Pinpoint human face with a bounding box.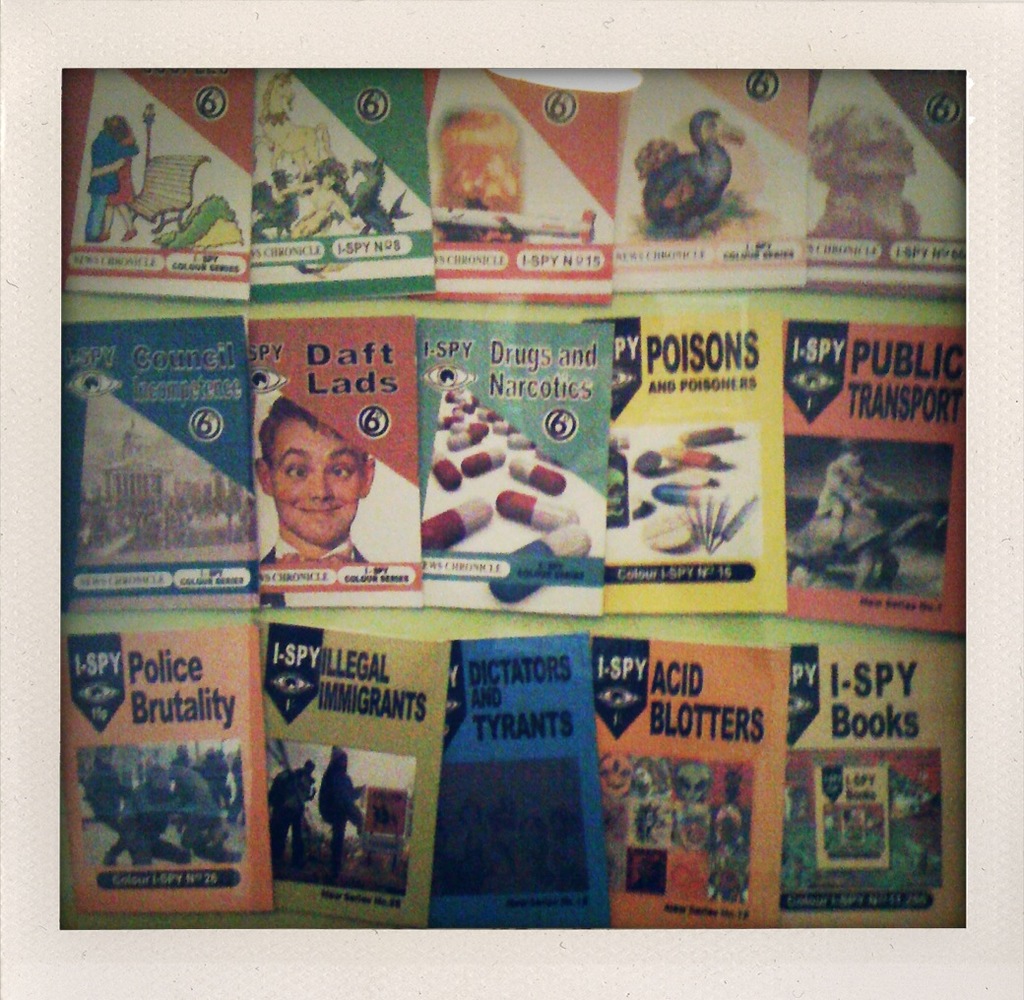
l=272, t=423, r=362, b=546.
